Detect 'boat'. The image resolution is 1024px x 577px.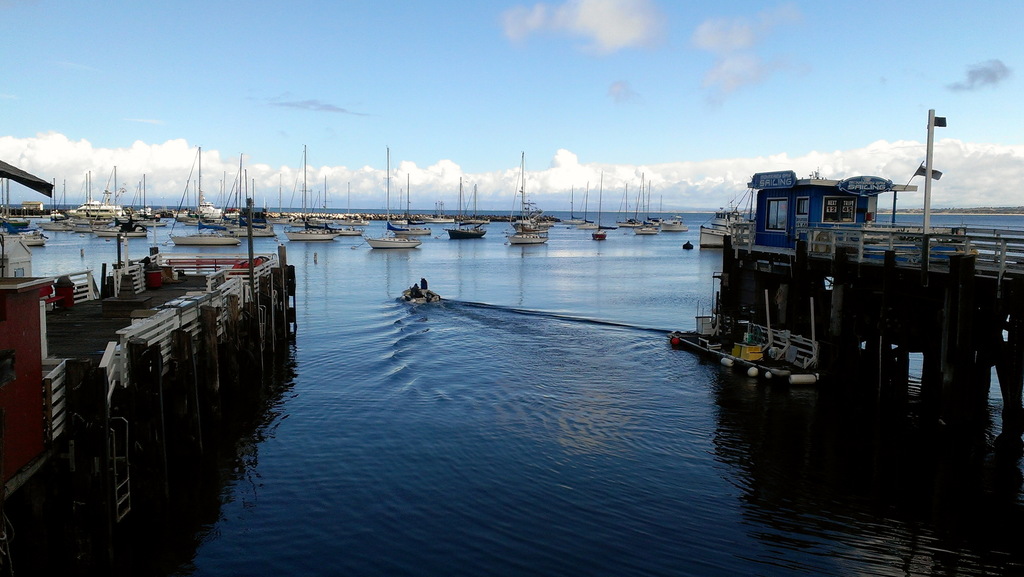
bbox(292, 140, 343, 243).
